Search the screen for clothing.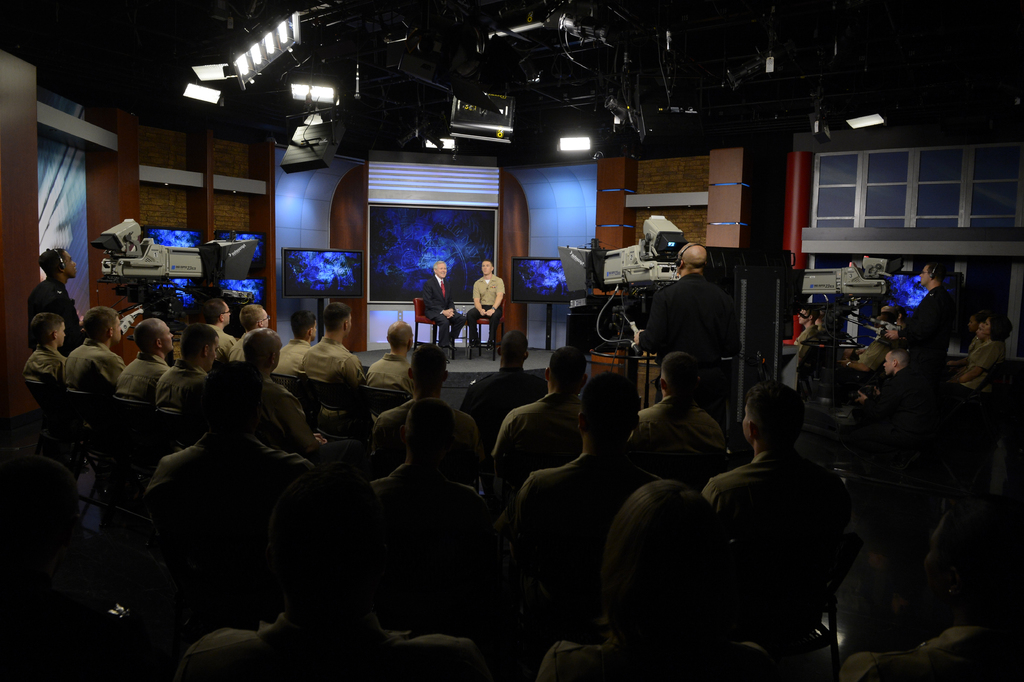
Found at [x1=467, y1=272, x2=504, y2=342].
